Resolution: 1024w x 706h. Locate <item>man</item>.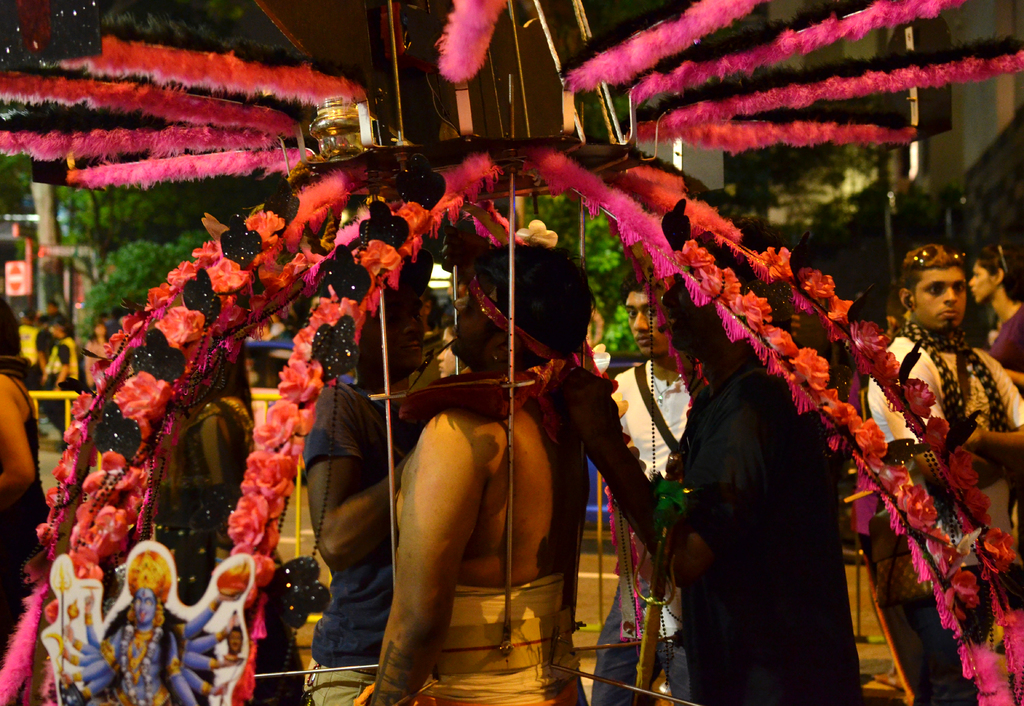
[x1=588, y1=261, x2=694, y2=705].
